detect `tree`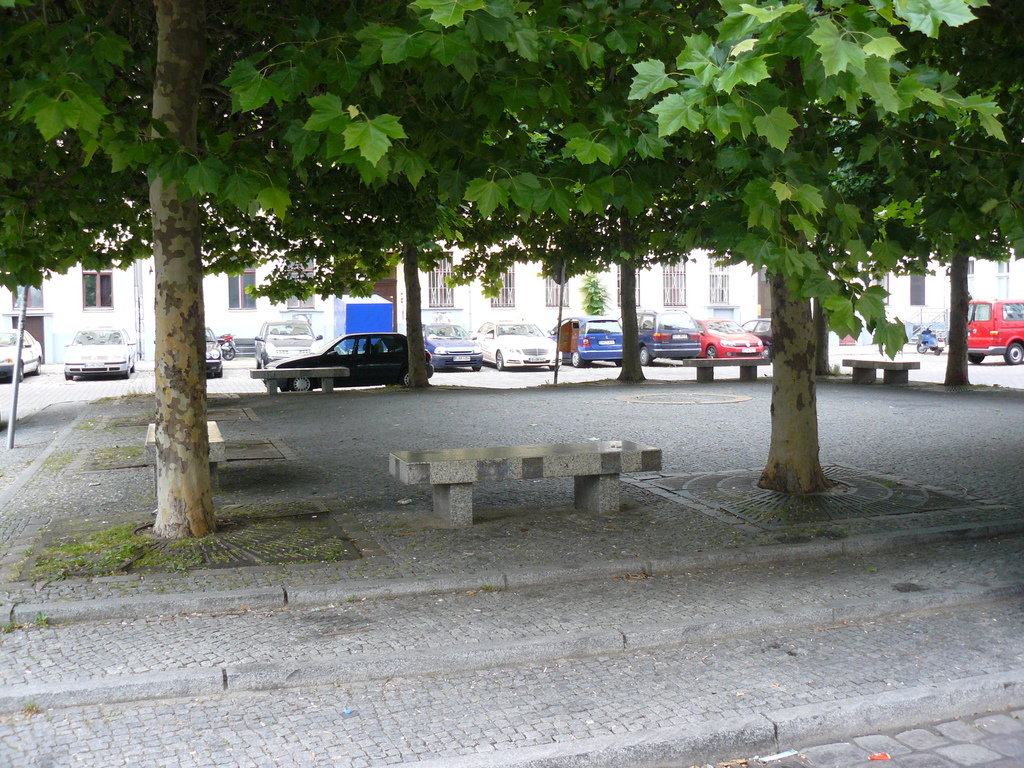
Rect(839, 0, 1018, 390)
